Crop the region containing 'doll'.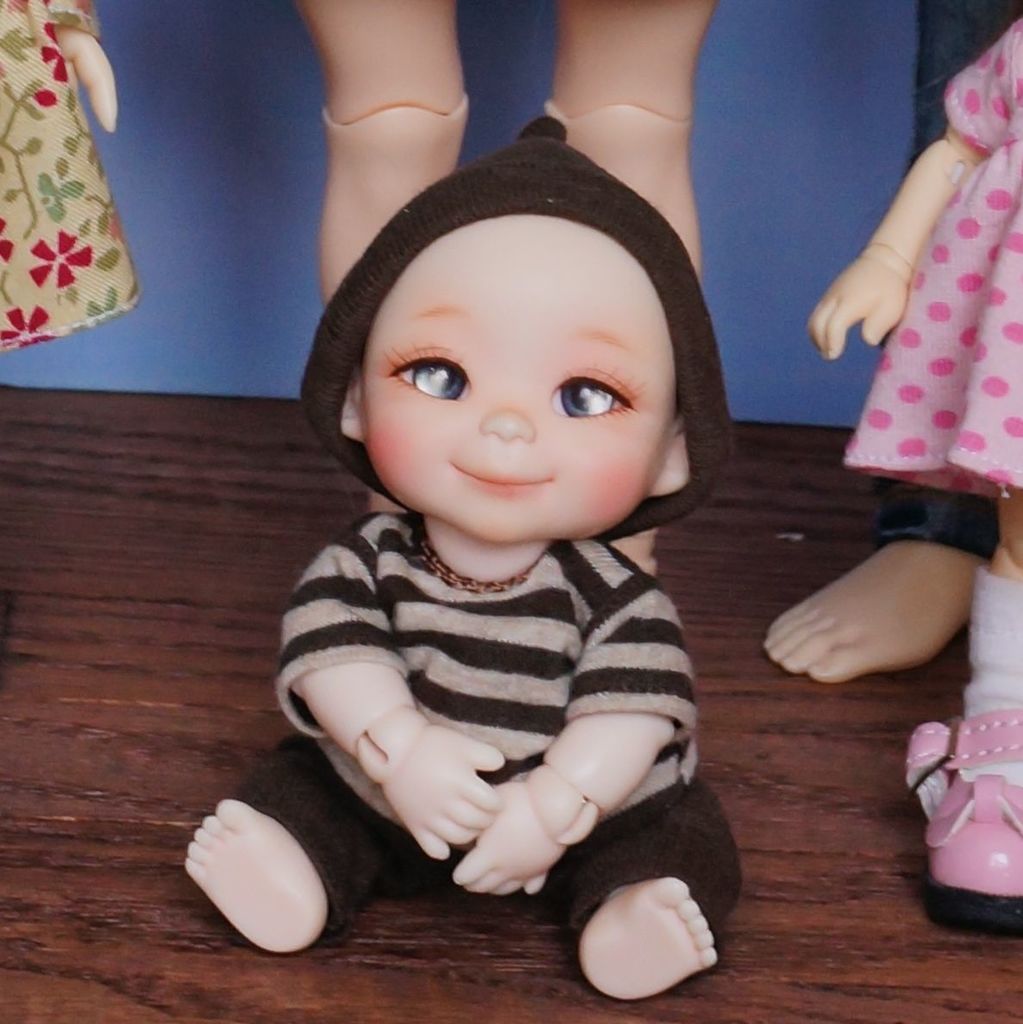
Crop region: BBox(768, 18, 1022, 680).
